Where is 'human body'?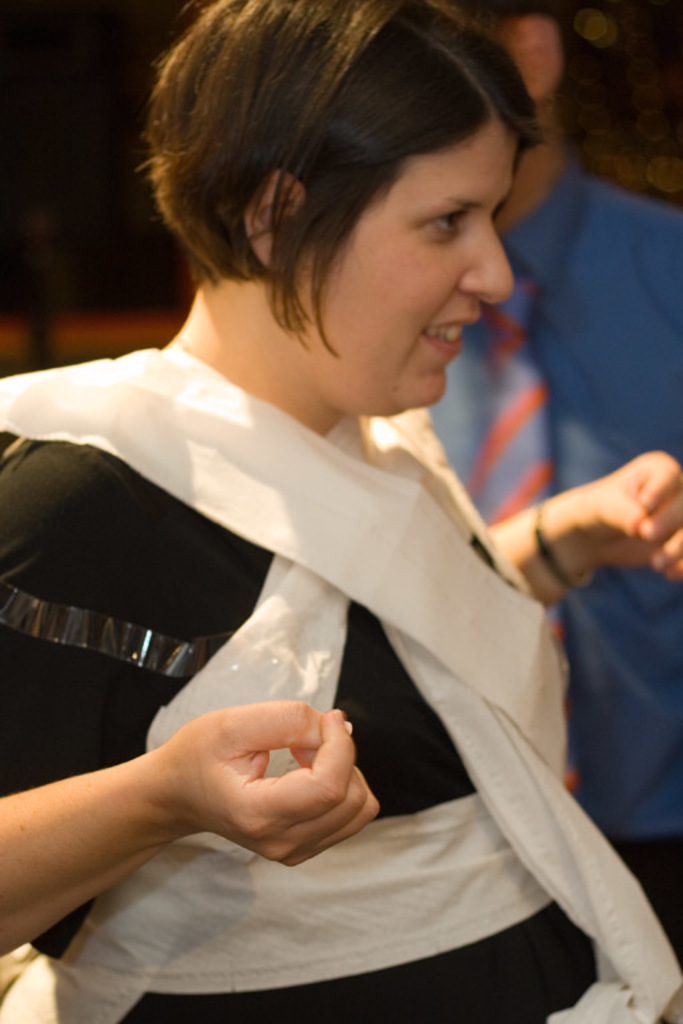
Rect(423, 0, 682, 957).
